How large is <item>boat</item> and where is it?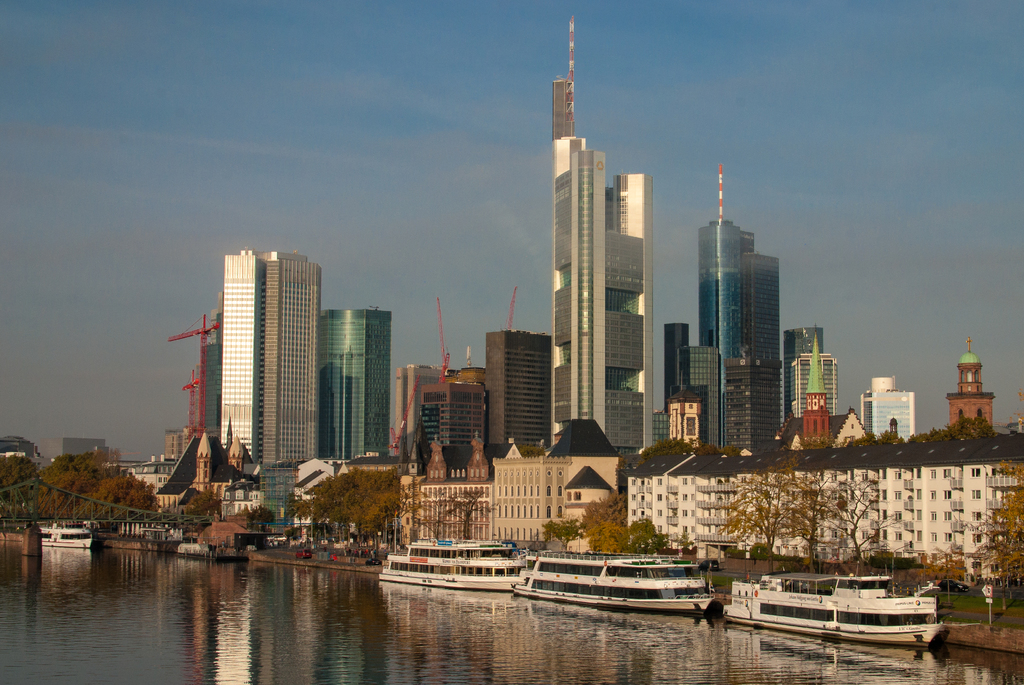
Bounding box: rect(365, 538, 533, 604).
